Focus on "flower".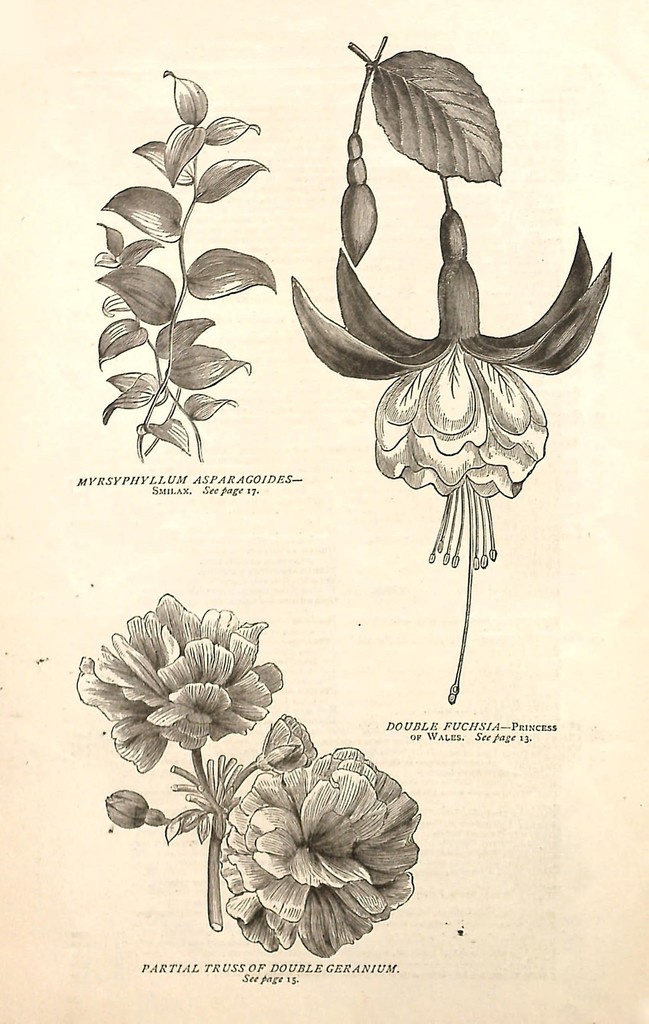
Focused at (265,714,314,767).
